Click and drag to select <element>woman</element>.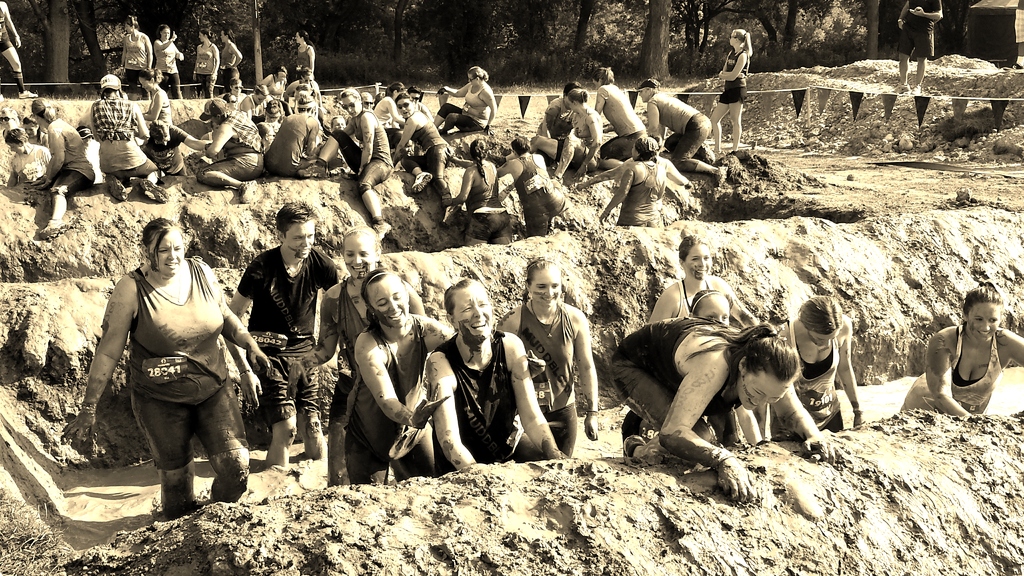
Selection: x1=489, y1=88, x2=604, y2=186.
